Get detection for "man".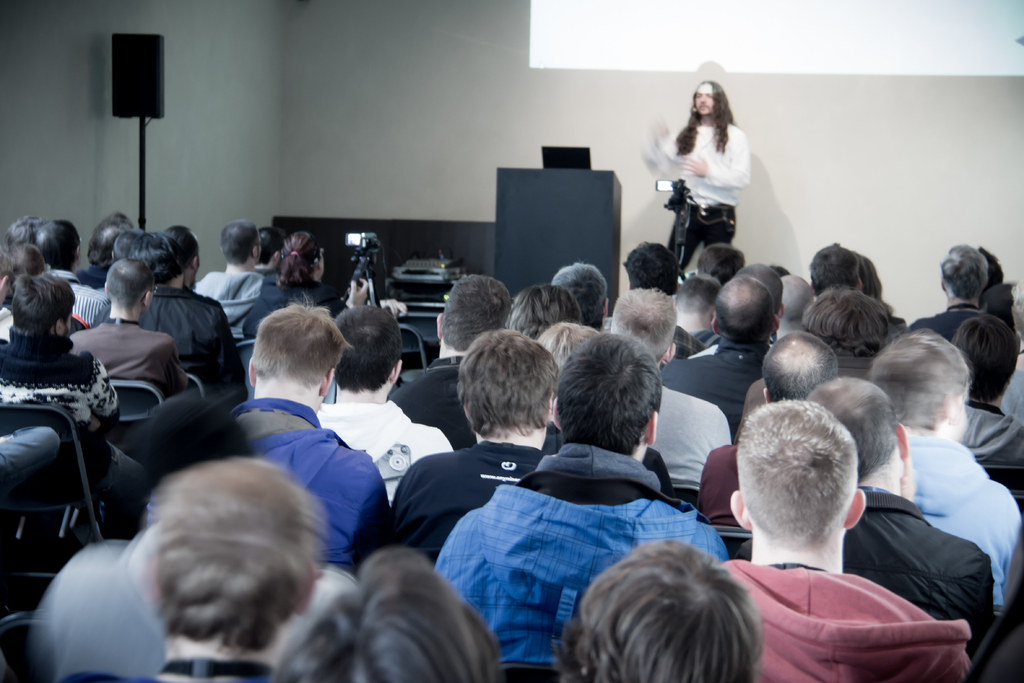
Detection: region(698, 244, 747, 289).
